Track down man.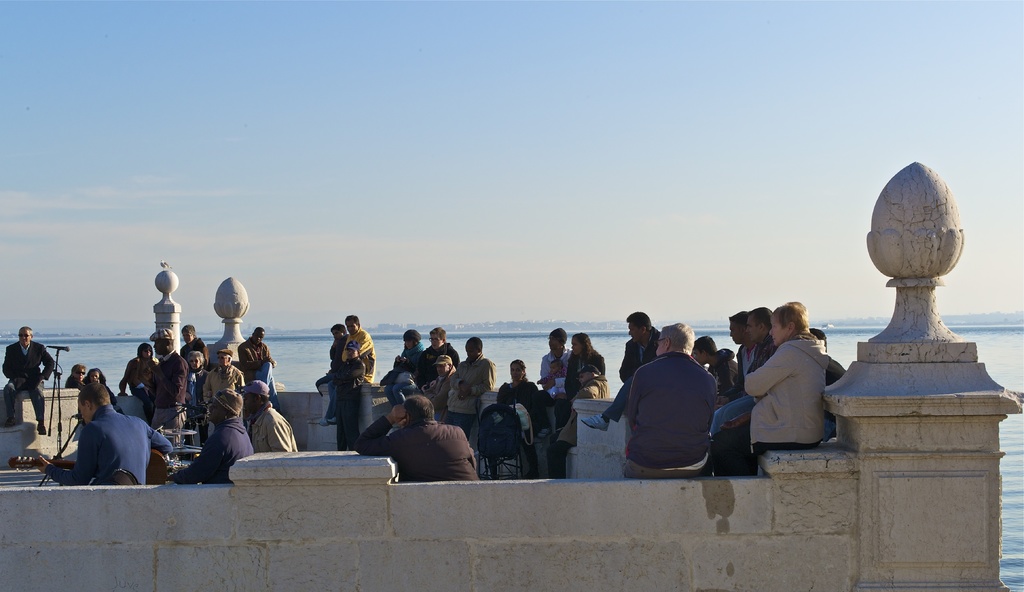
Tracked to 235, 325, 283, 416.
